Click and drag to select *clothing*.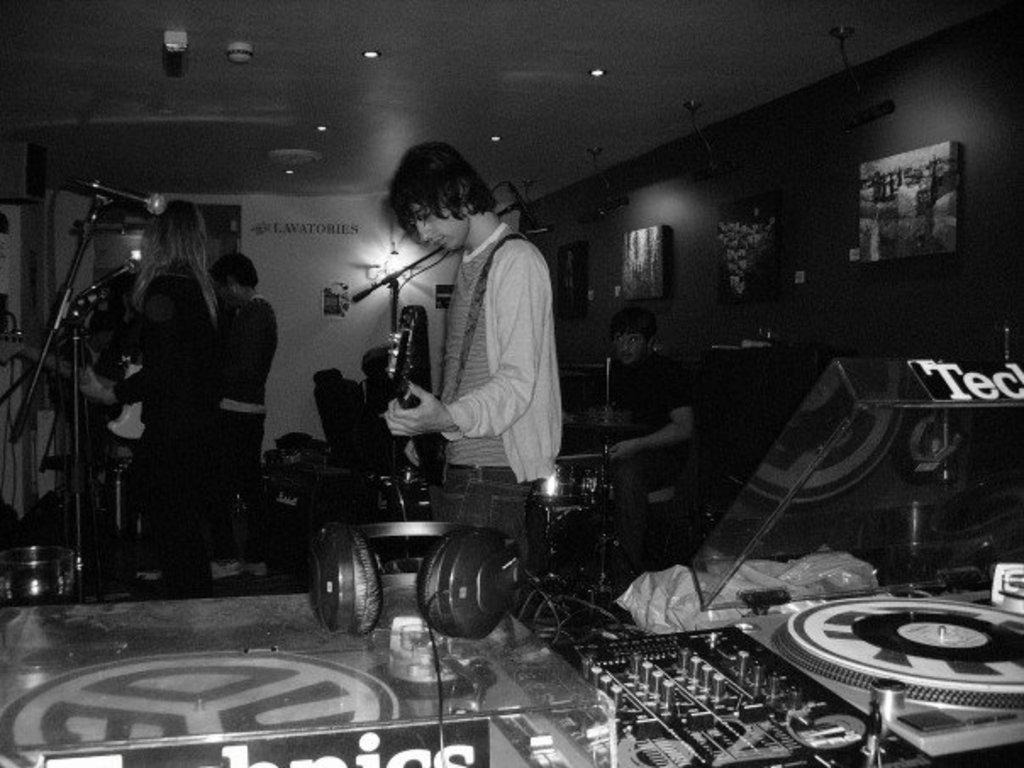
Selection: locate(397, 166, 571, 524).
